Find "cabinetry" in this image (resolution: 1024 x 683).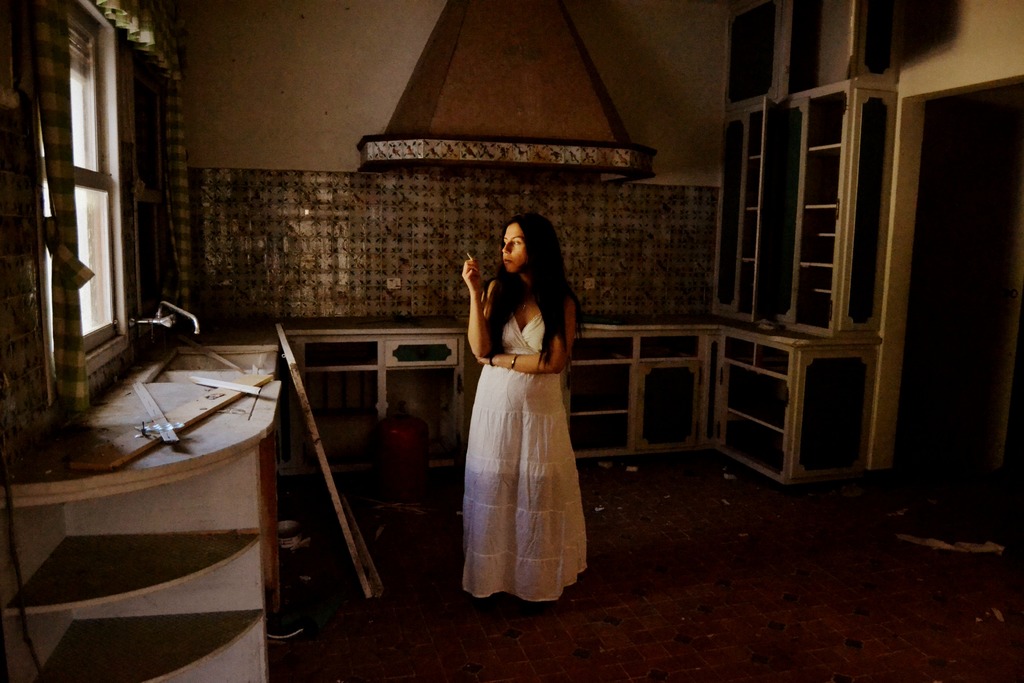
bbox=(803, 205, 839, 240).
